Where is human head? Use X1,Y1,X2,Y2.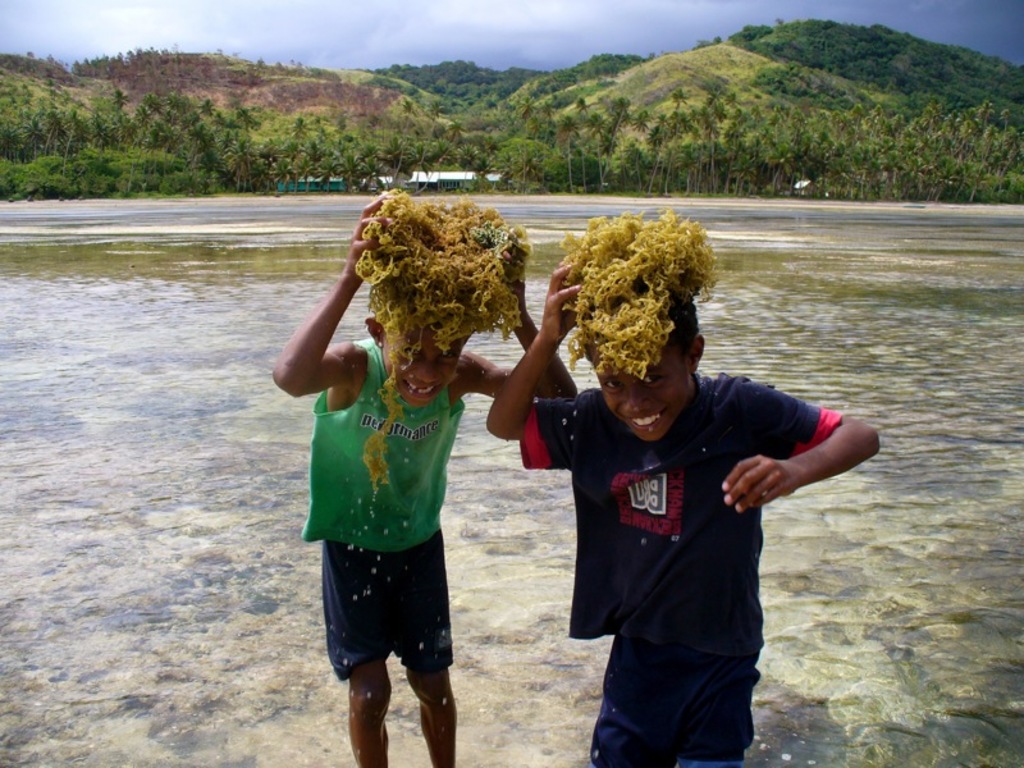
586,296,707,439.
